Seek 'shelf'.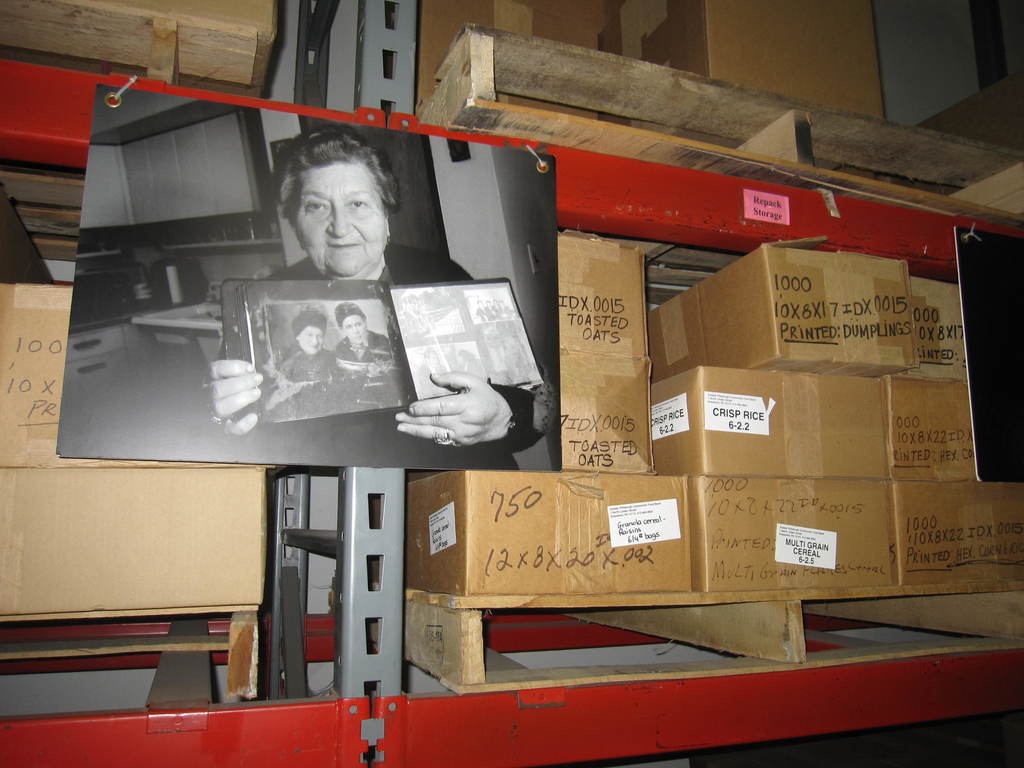
0, 0, 1023, 767.
